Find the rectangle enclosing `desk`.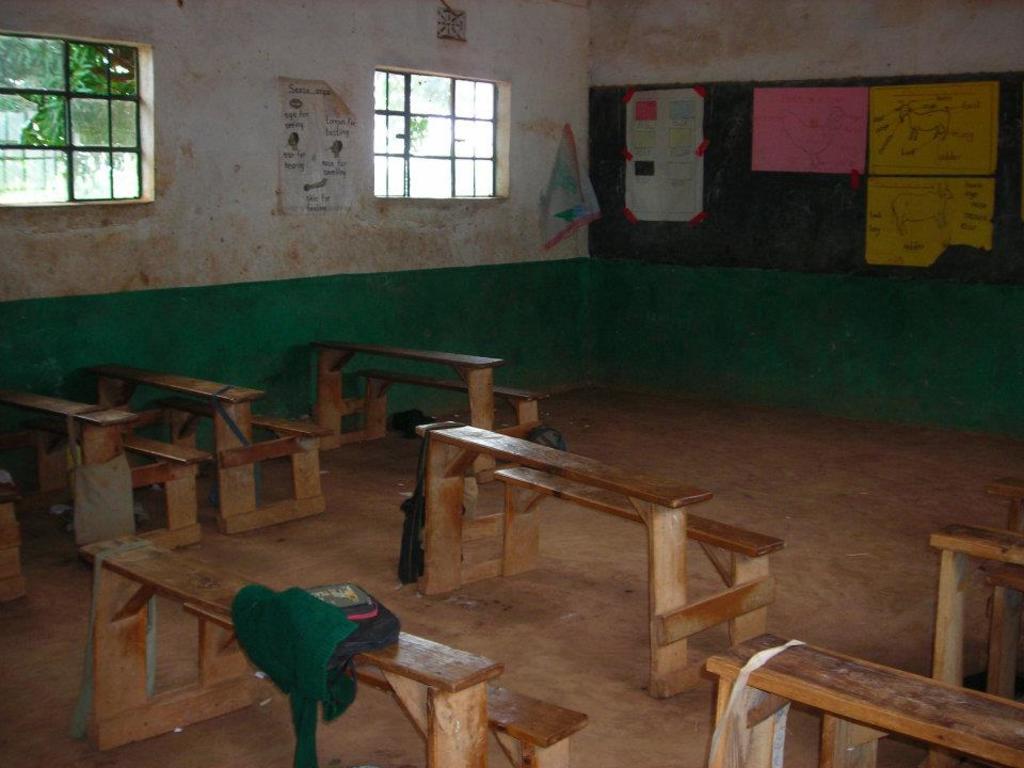
(x1=308, y1=329, x2=506, y2=455).
